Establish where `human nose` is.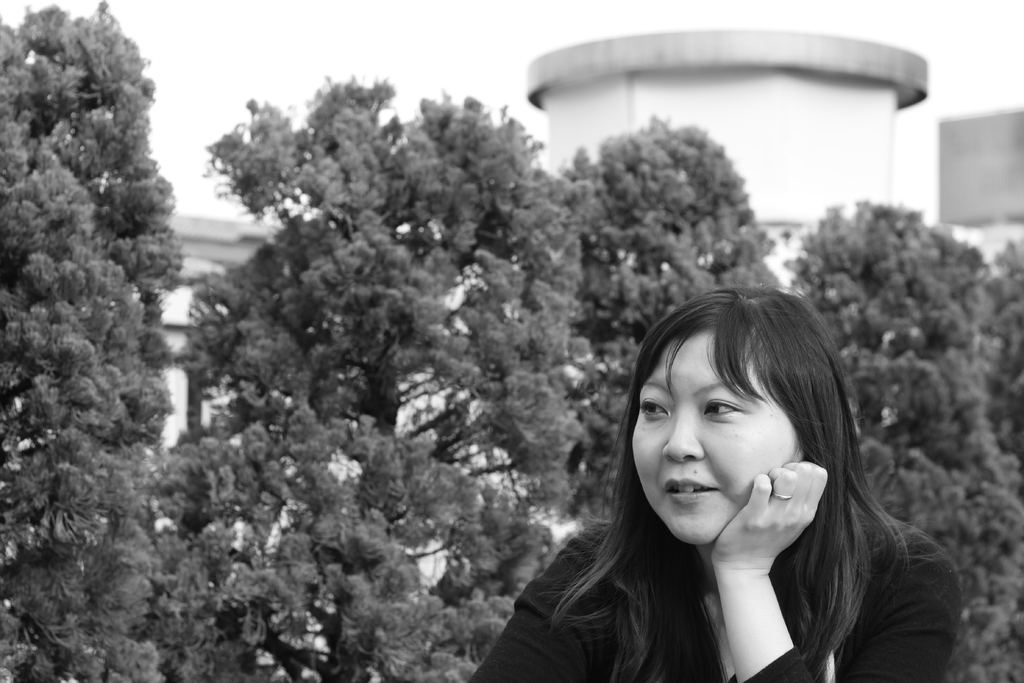
Established at <bbox>661, 411, 706, 464</bbox>.
